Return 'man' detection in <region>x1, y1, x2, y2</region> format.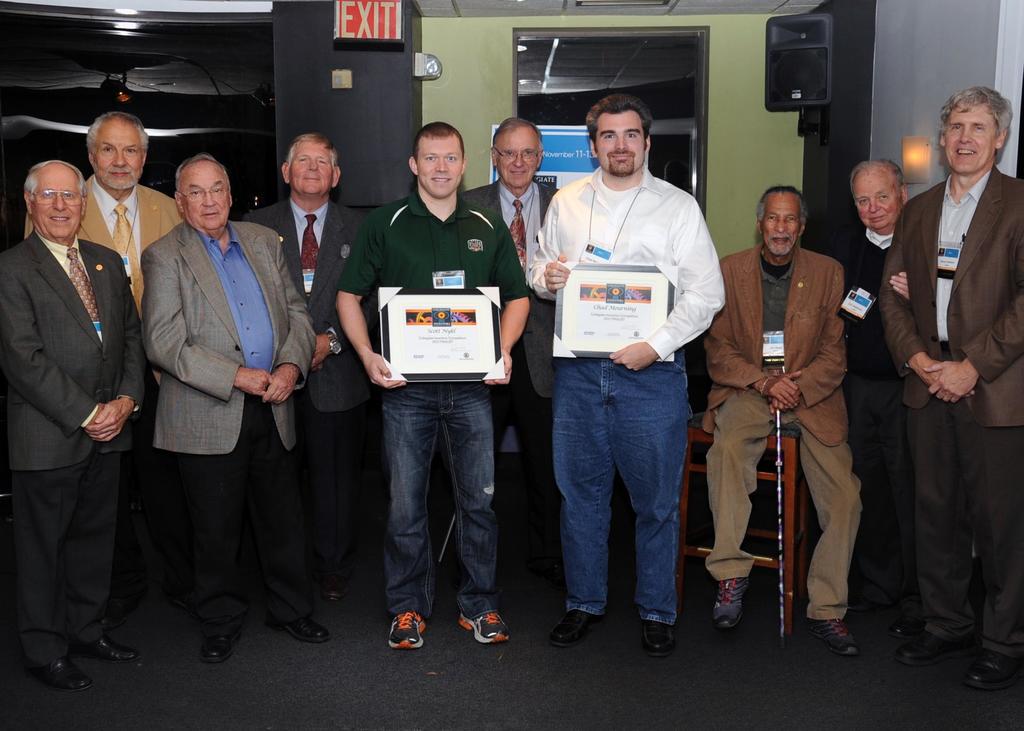
<region>341, 118, 536, 643</region>.
